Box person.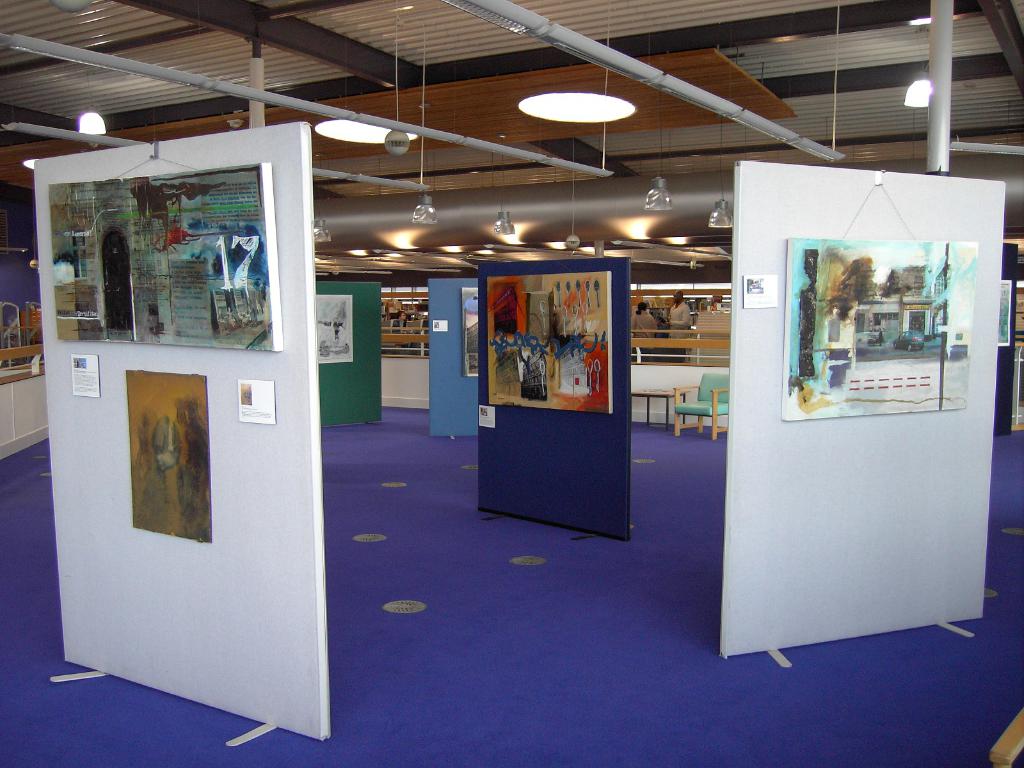
[x1=660, y1=283, x2=696, y2=365].
